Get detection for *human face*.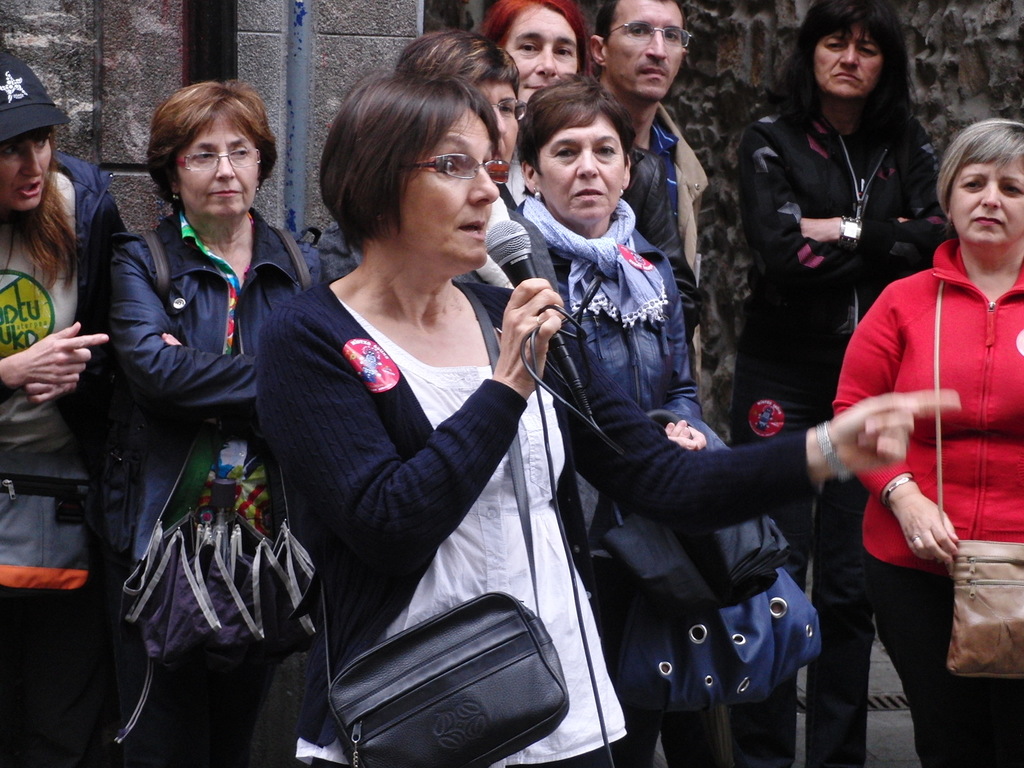
Detection: box(816, 29, 886, 110).
